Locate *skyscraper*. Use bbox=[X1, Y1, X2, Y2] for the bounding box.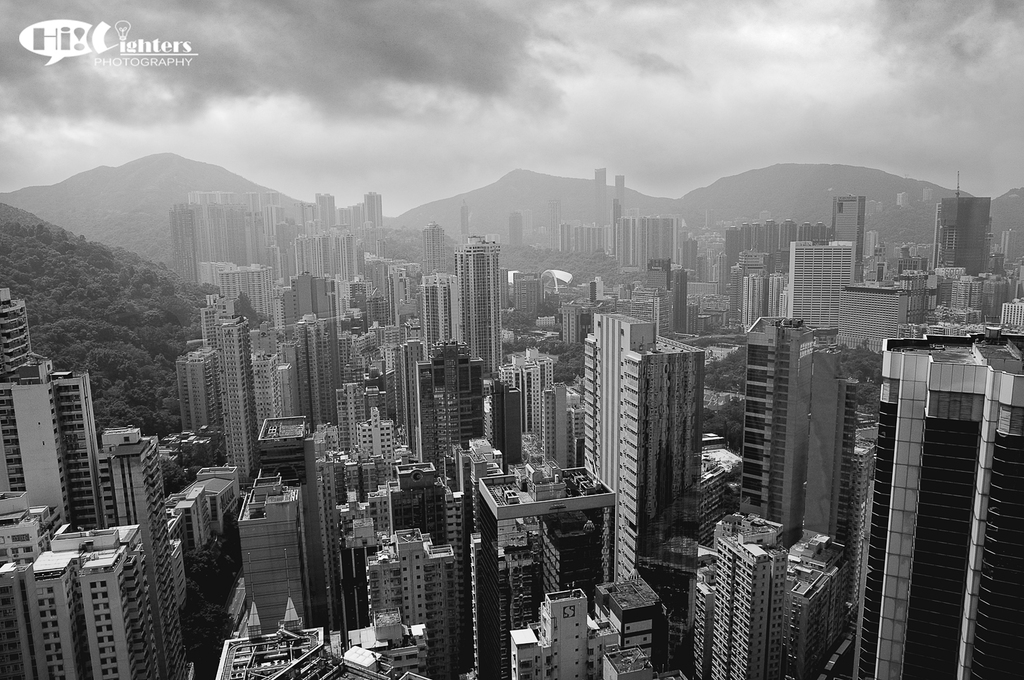
bbox=[475, 451, 613, 679].
